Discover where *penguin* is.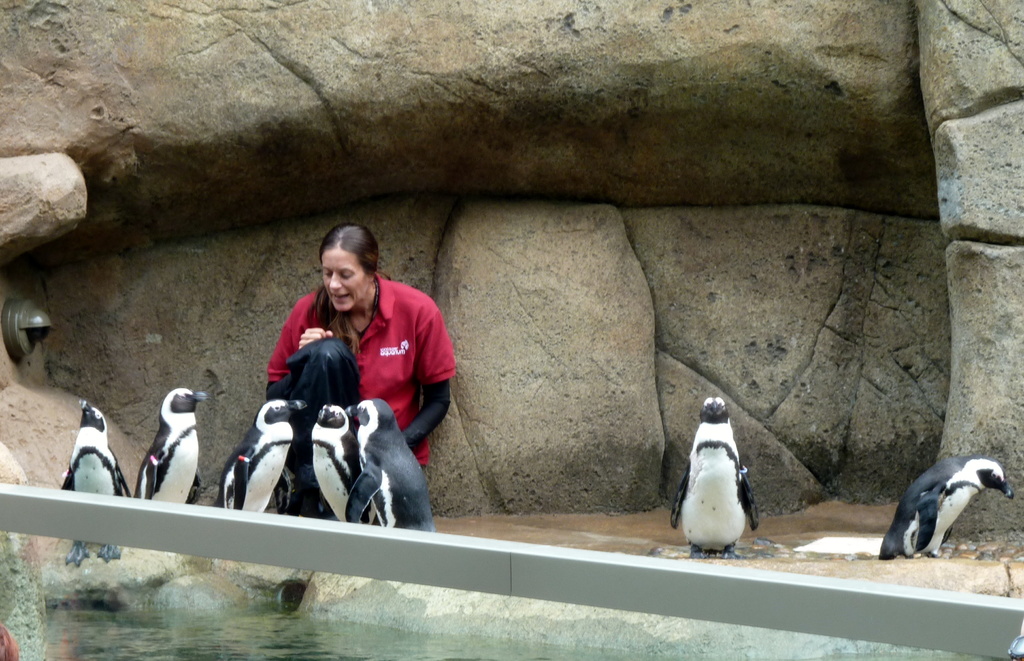
Discovered at <box>677,401,771,564</box>.
